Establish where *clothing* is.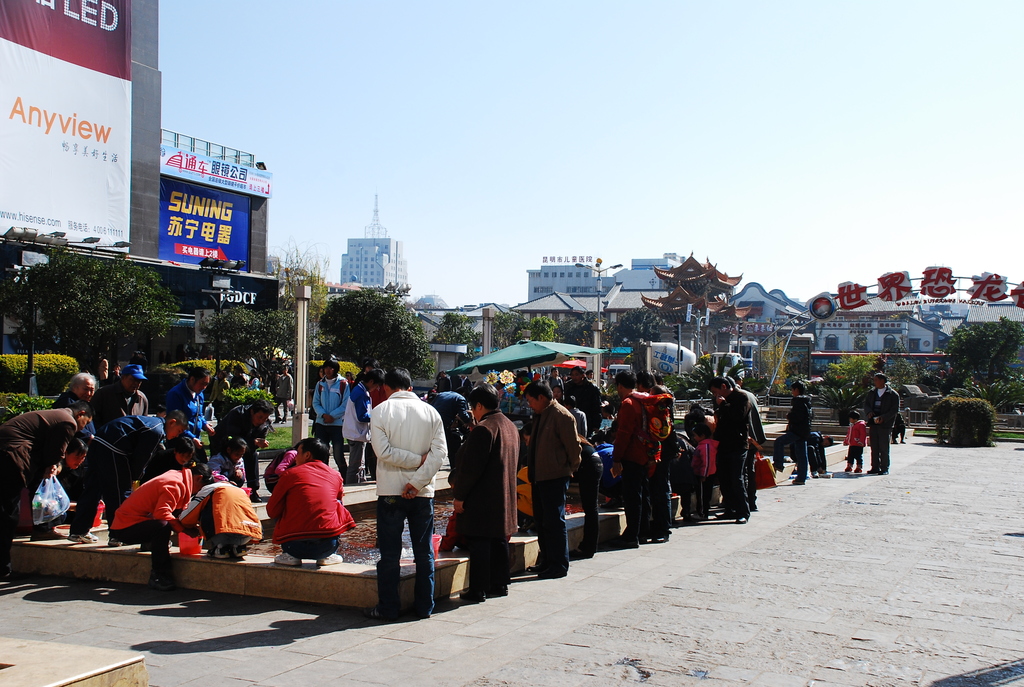
Established at 209, 448, 232, 480.
